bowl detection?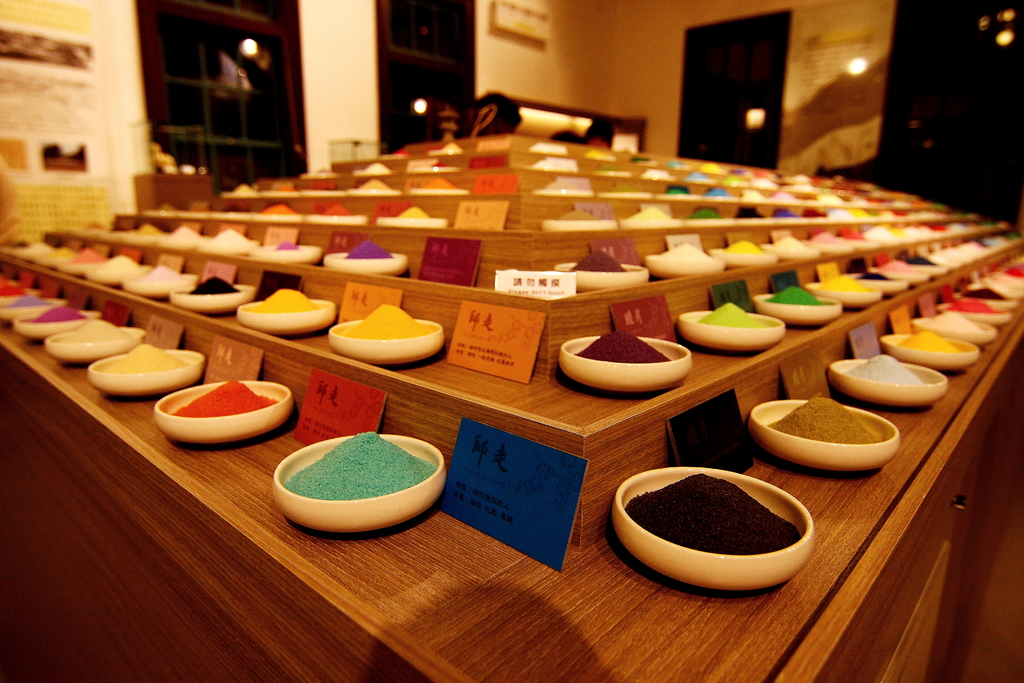
[x1=237, y1=302, x2=336, y2=335]
